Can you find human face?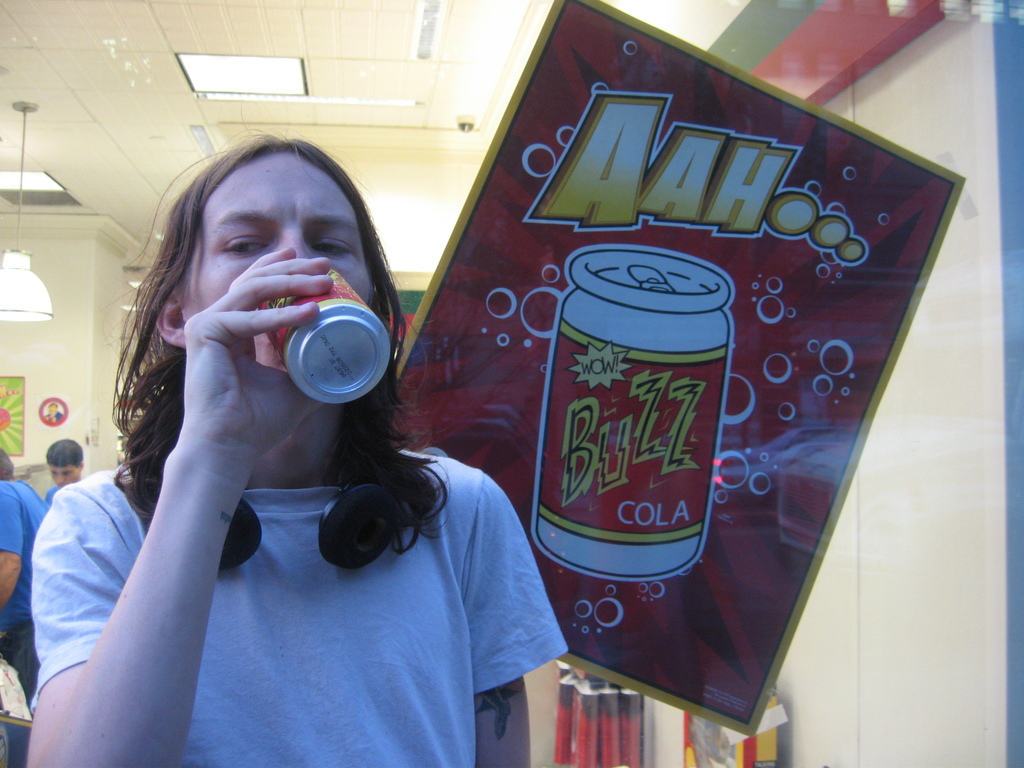
Yes, bounding box: {"left": 51, "top": 463, "right": 81, "bottom": 490}.
